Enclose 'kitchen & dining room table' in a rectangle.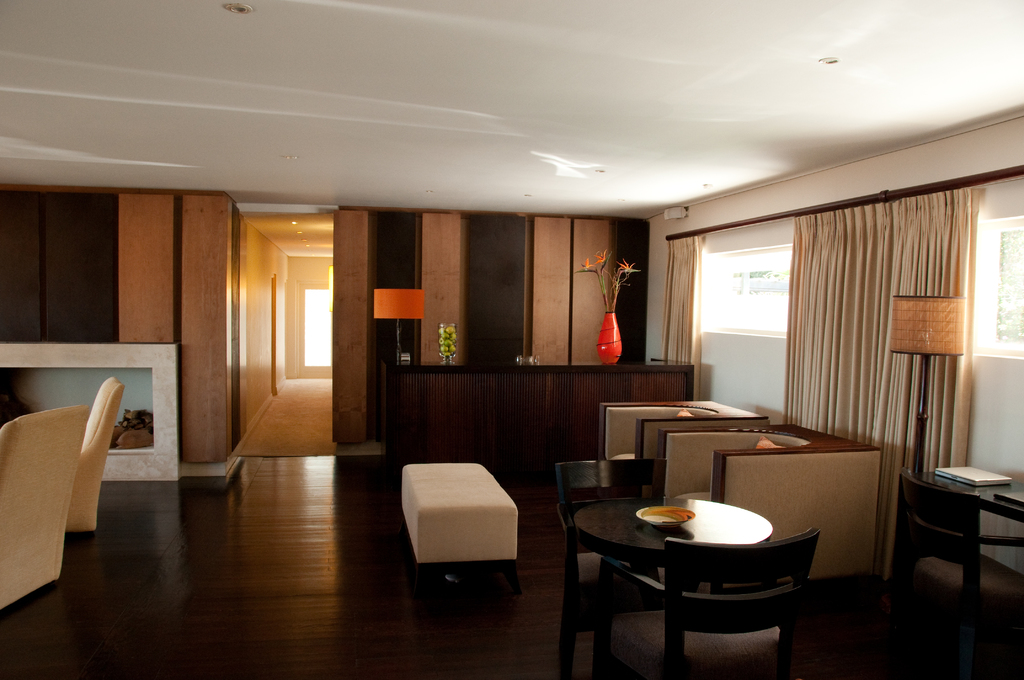
x1=553, y1=444, x2=902, y2=620.
